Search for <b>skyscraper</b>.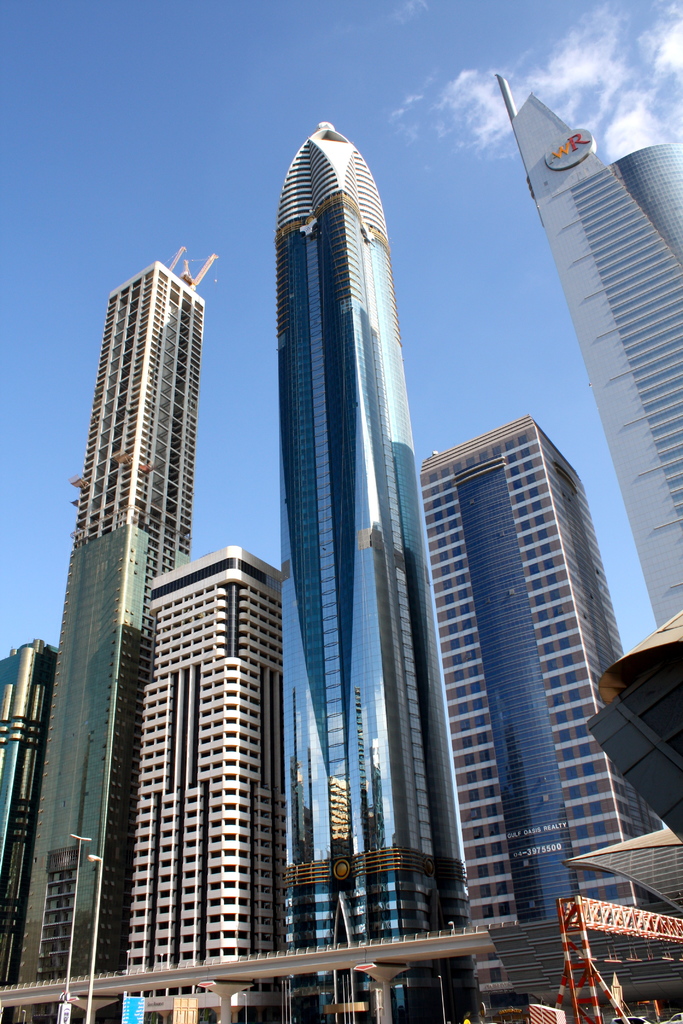
Found at crop(278, 116, 465, 1023).
